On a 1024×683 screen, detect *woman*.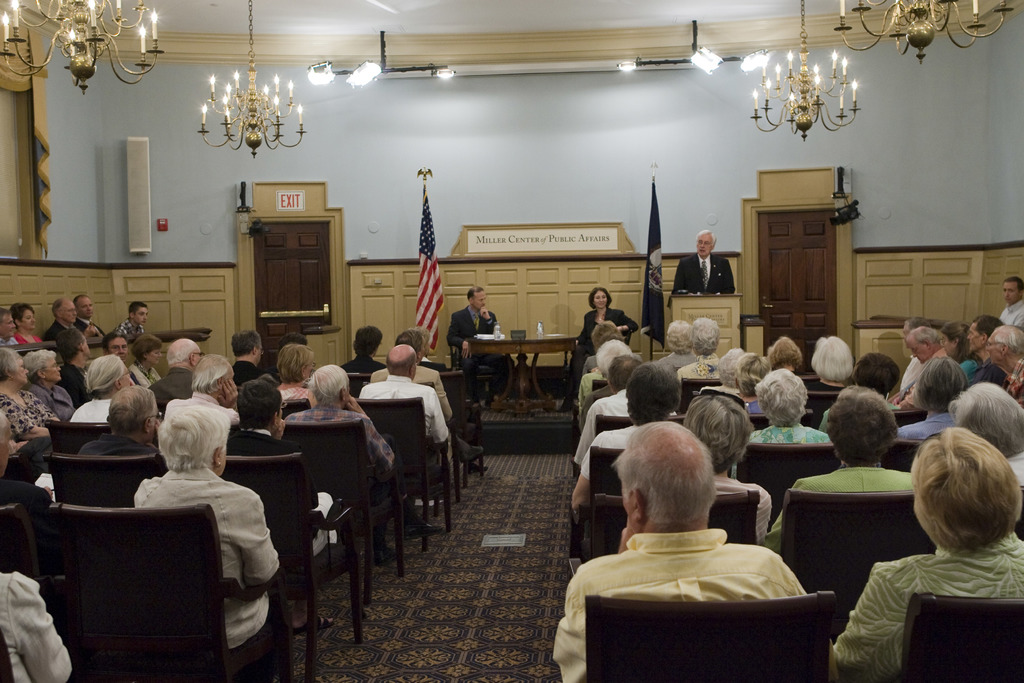
742,366,829,444.
